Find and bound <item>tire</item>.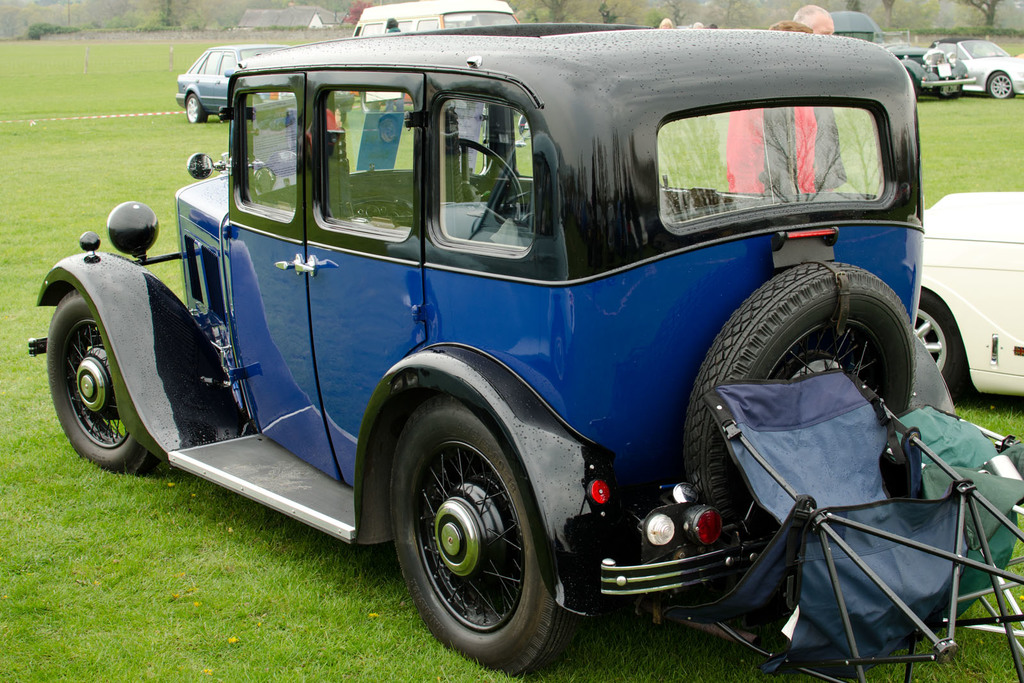
Bound: 989,69,1014,101.
